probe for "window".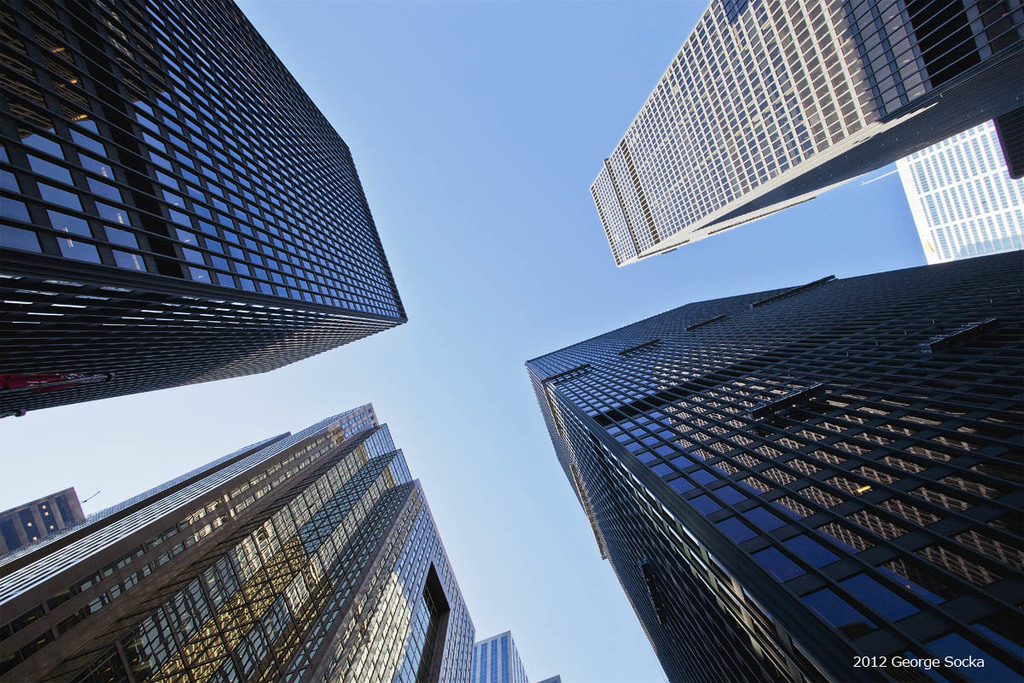
Probe result: BBox(800, 585, 880, 643).
